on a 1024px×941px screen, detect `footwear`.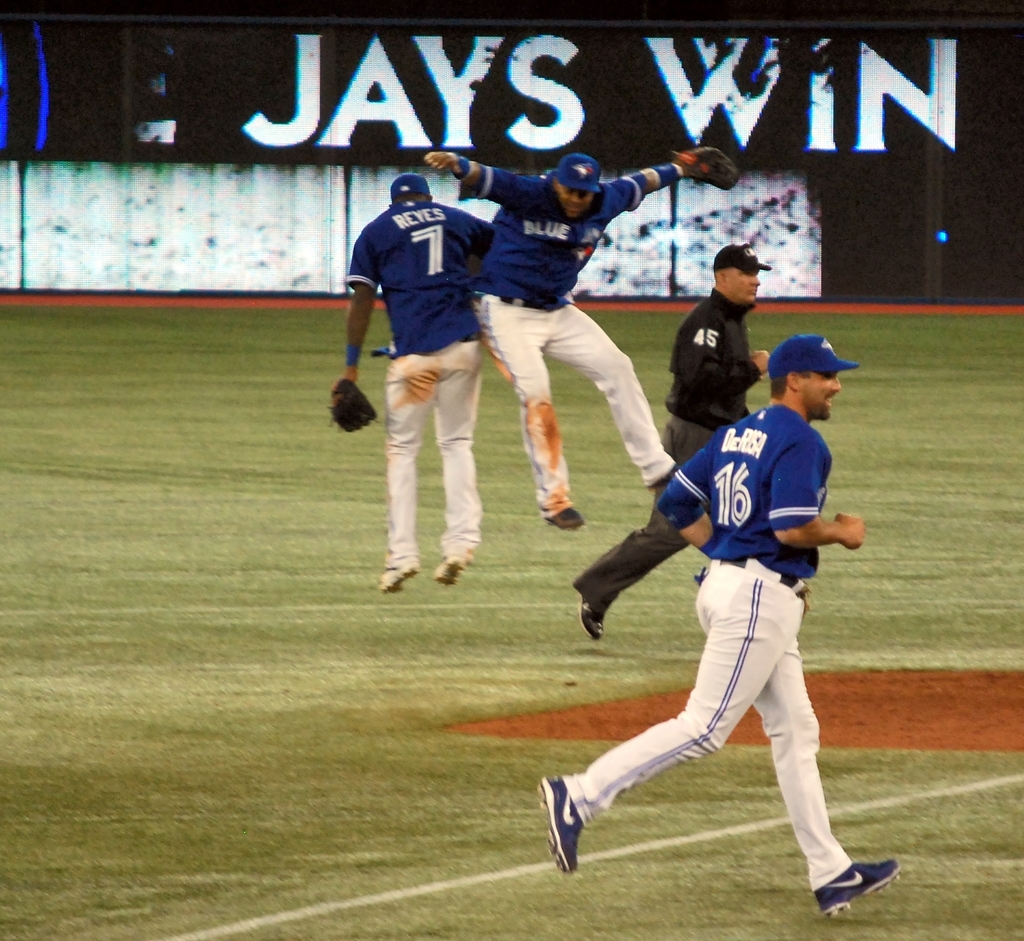
select_region(812, 860, 900, 922).
